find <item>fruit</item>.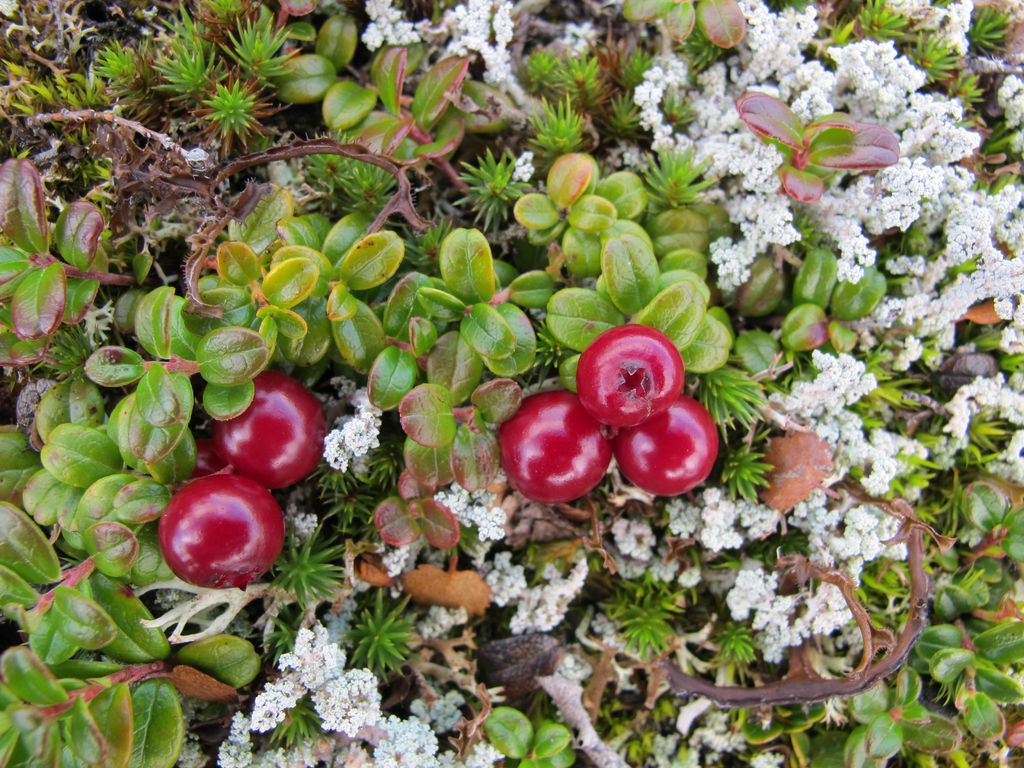
bbox=(212, 367, 326, 490).
